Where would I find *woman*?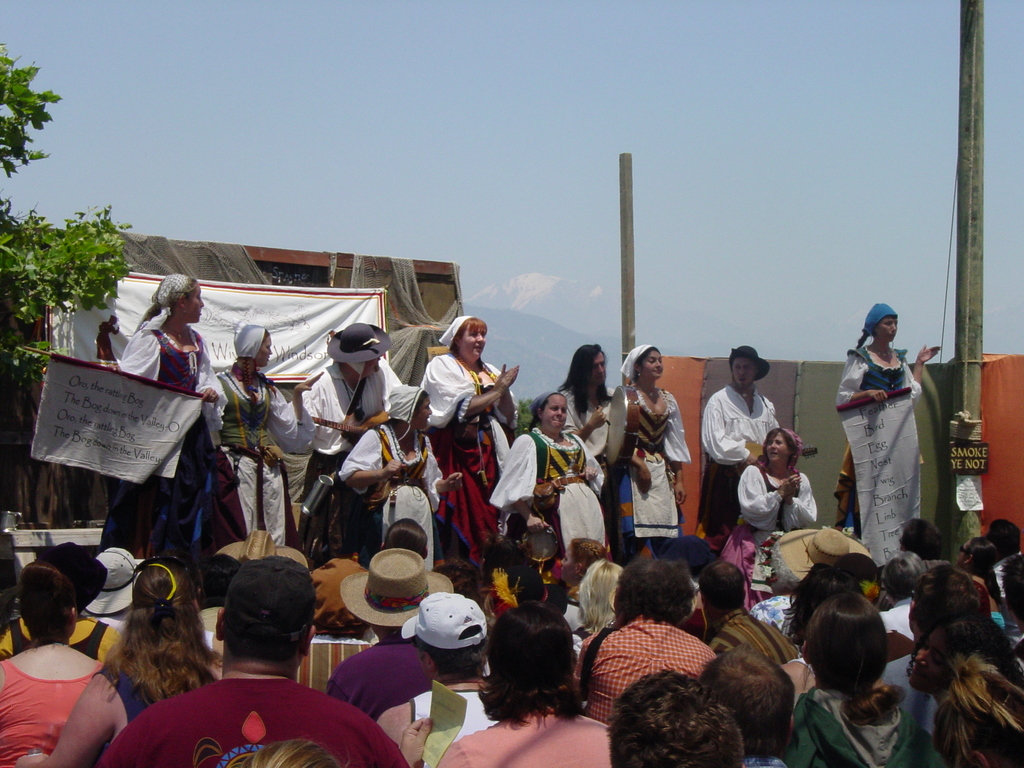
At bbox=(10, 556, 227, 767).
